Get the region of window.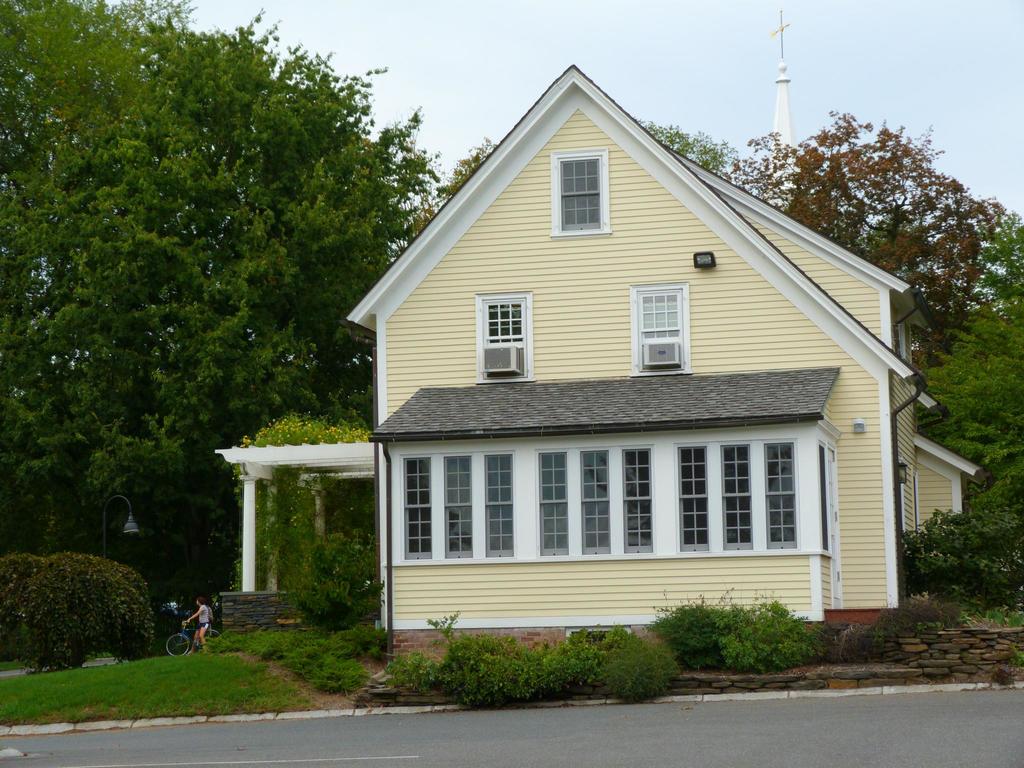
box(400, 449, 519, 566).
